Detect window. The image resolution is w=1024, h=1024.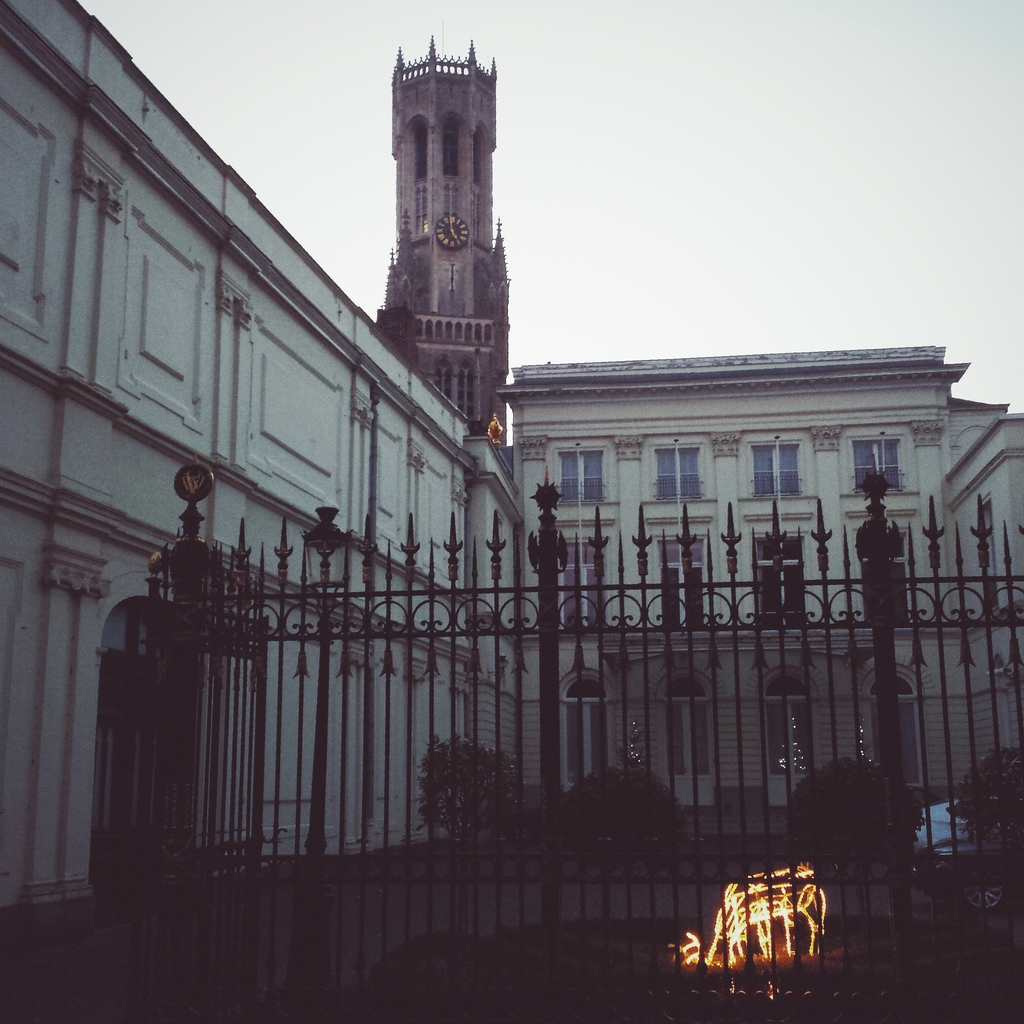
<region>550, 443, 609, 513</region>.
